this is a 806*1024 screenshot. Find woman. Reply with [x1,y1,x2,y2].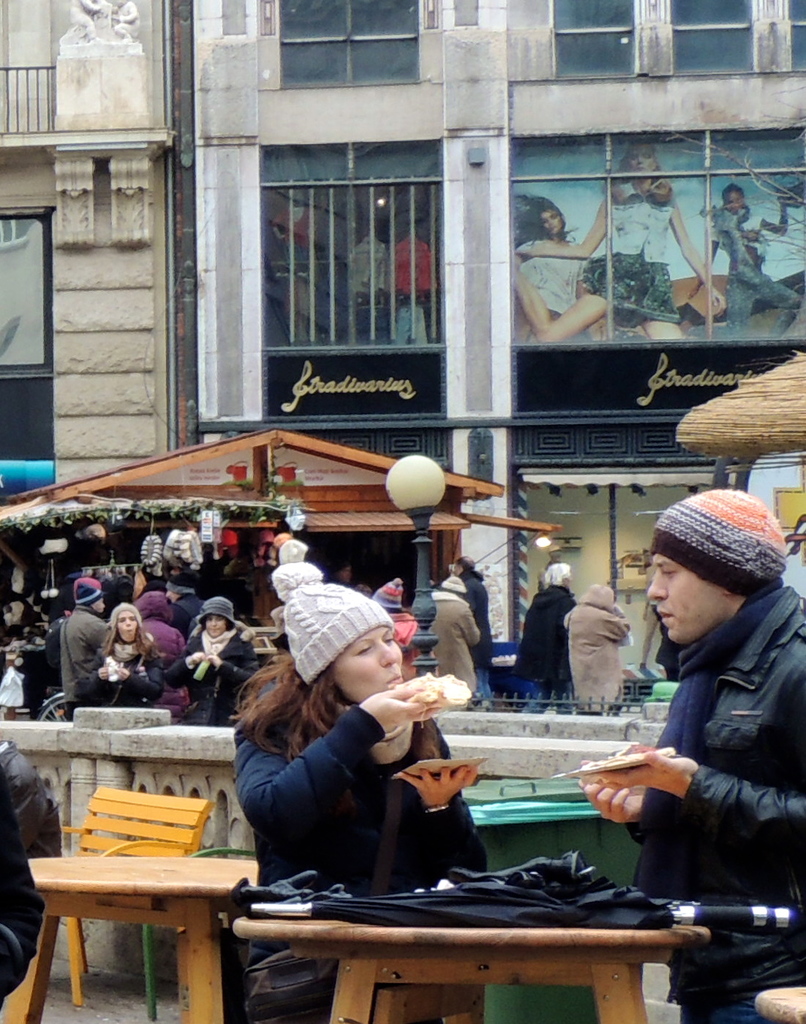
[97,602,172,704].
